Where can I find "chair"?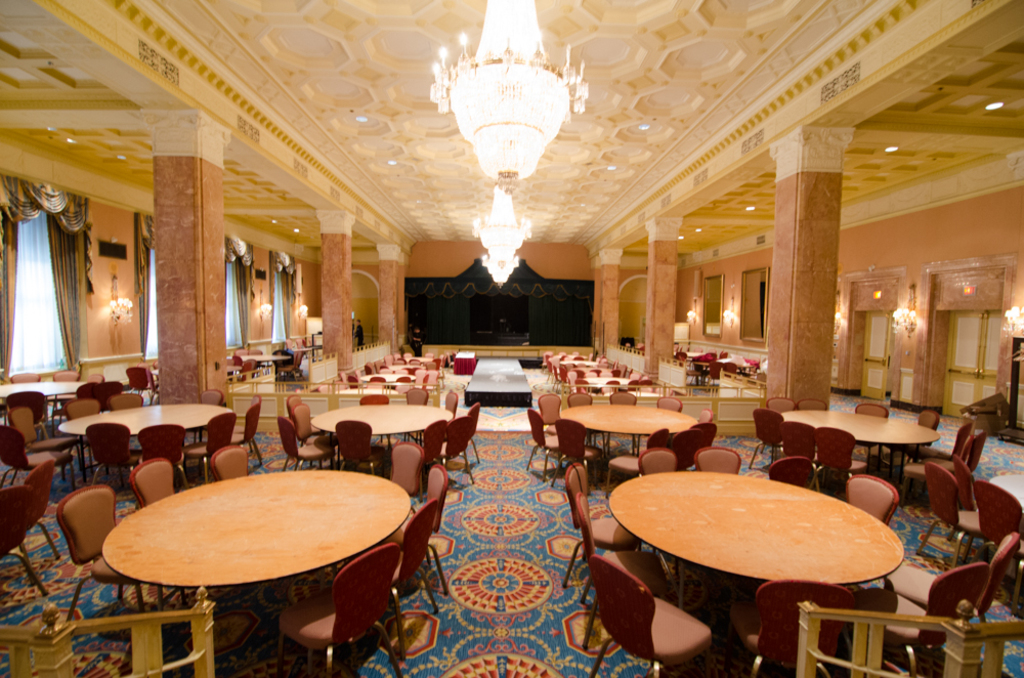
You can find it at [left=656, top=395, right=684, bottom=413].
